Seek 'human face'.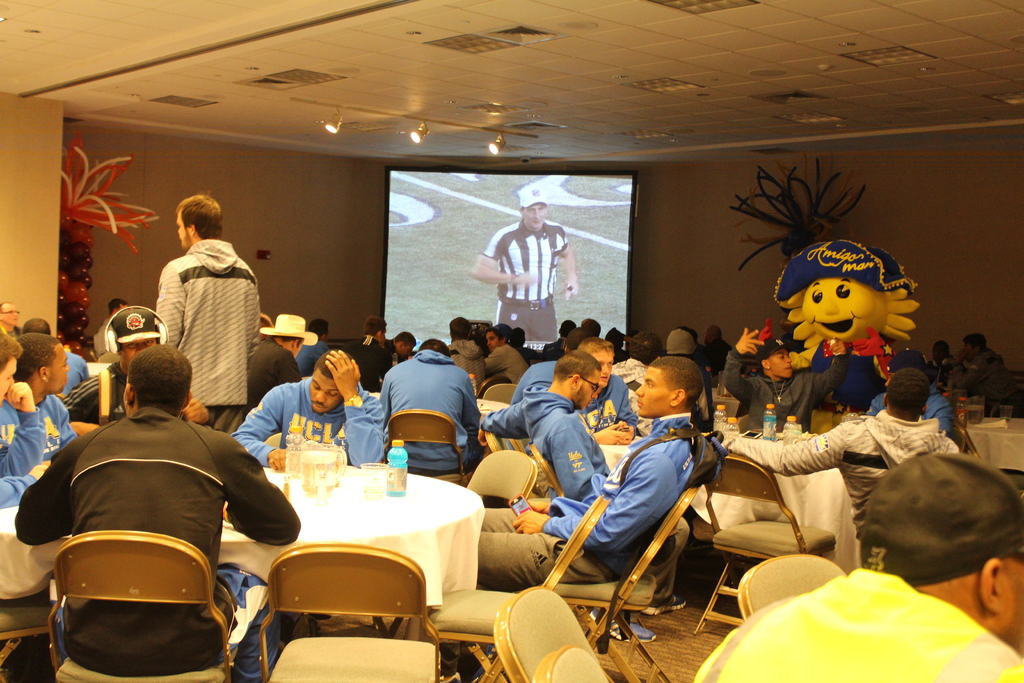
[631,363,673,422].
